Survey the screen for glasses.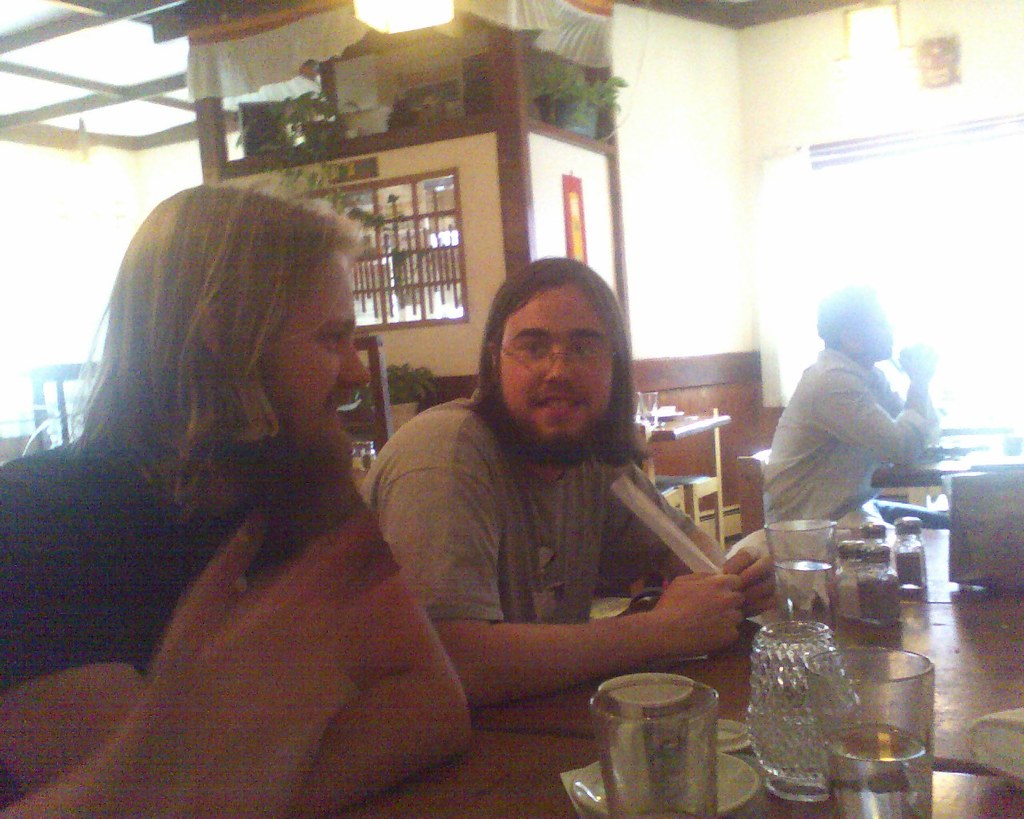
Survey found: pyautogui.locateOnScreen(496, 332, 616, 367).
